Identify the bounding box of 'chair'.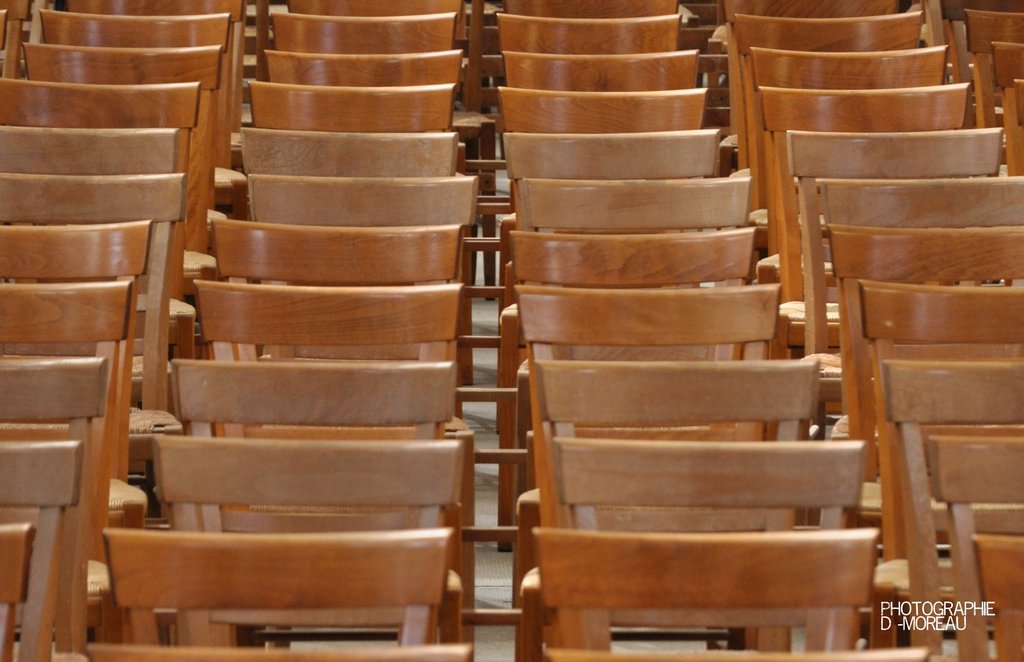
[924, 434, 1023, 661].
